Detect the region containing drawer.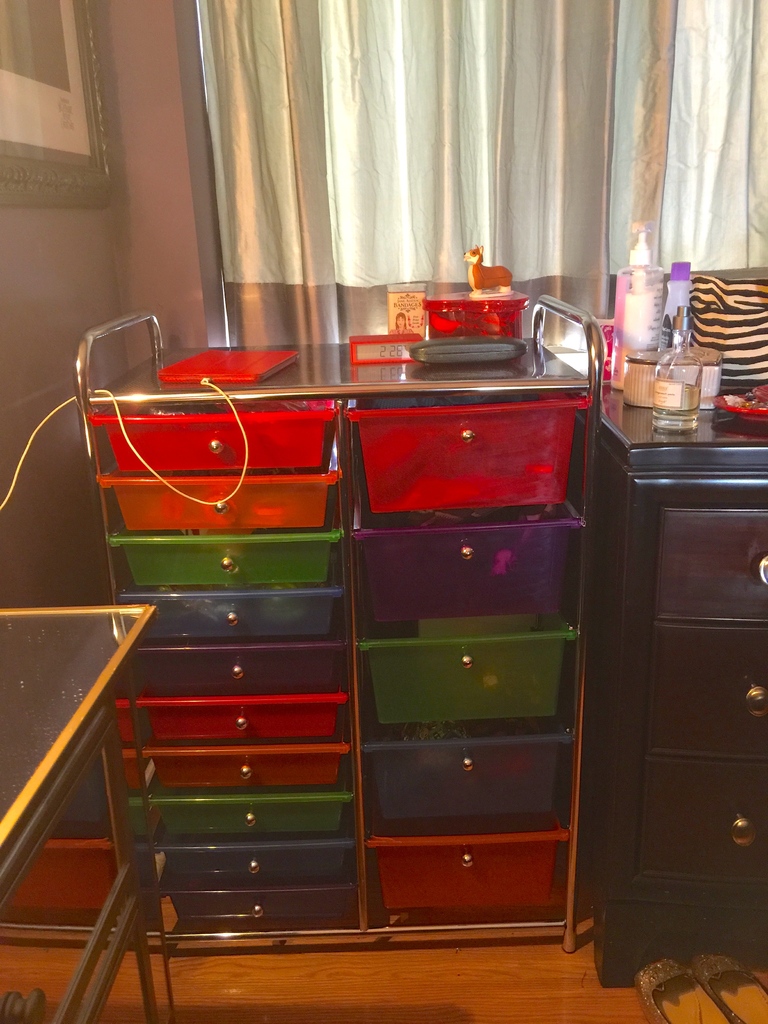
left=361, top=739, right=570, bottom=820.
